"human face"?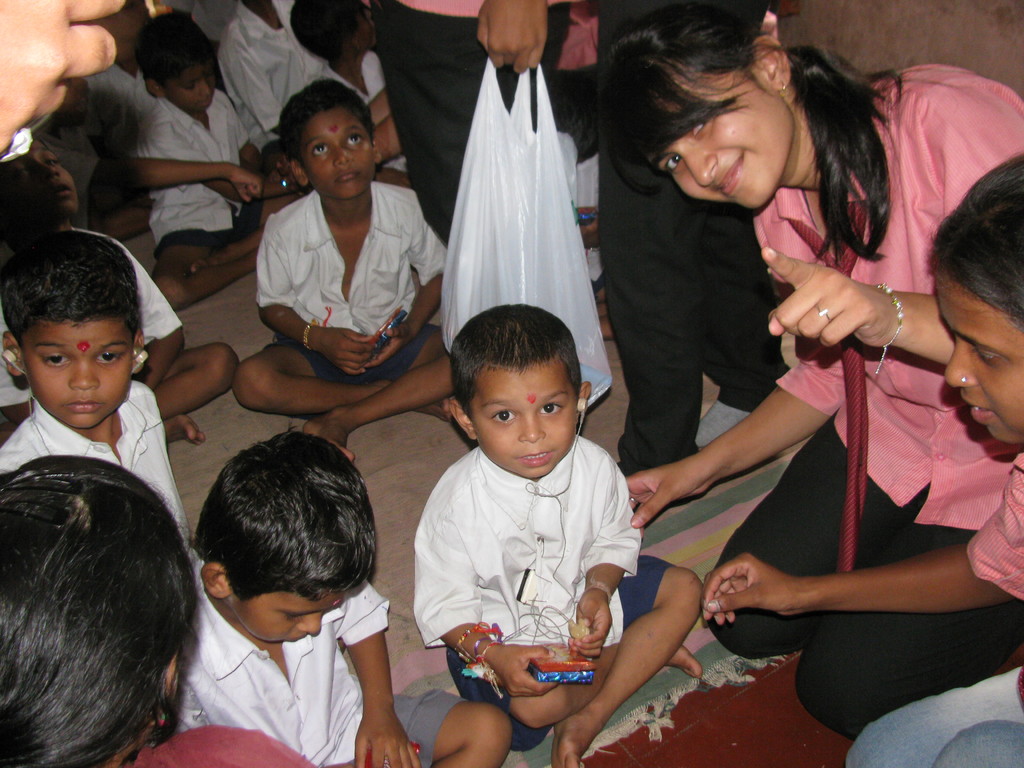
<box>20,317,138,430</box>
